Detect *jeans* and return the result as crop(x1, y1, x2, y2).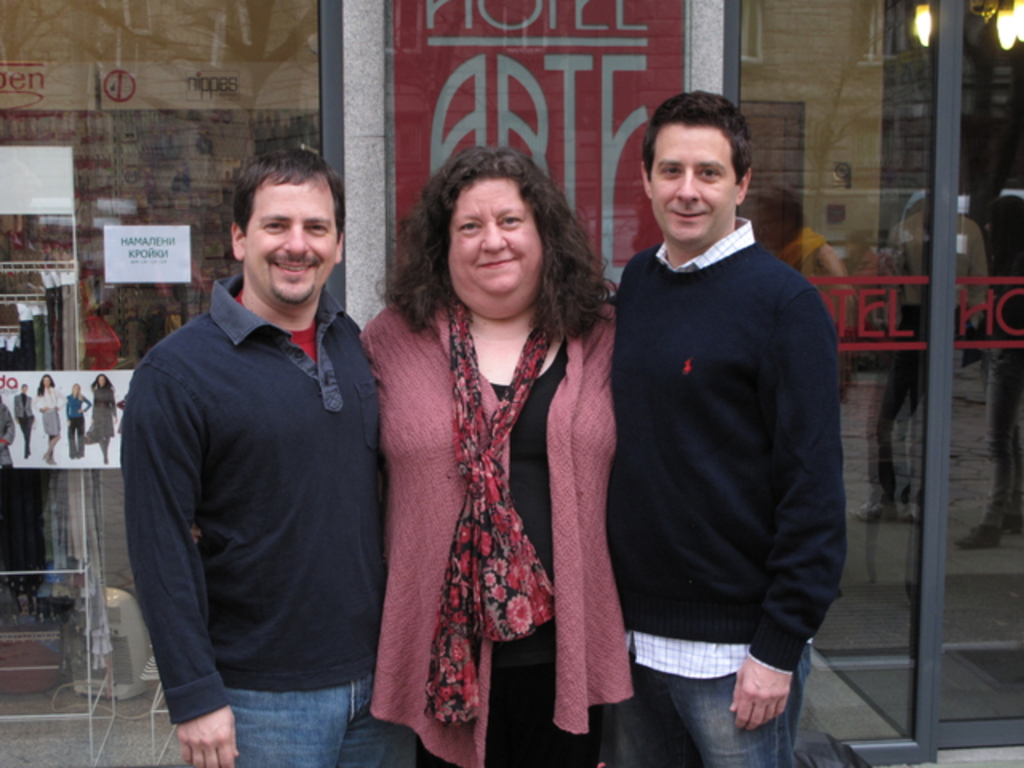
crop(165, 643, 397, 752).
